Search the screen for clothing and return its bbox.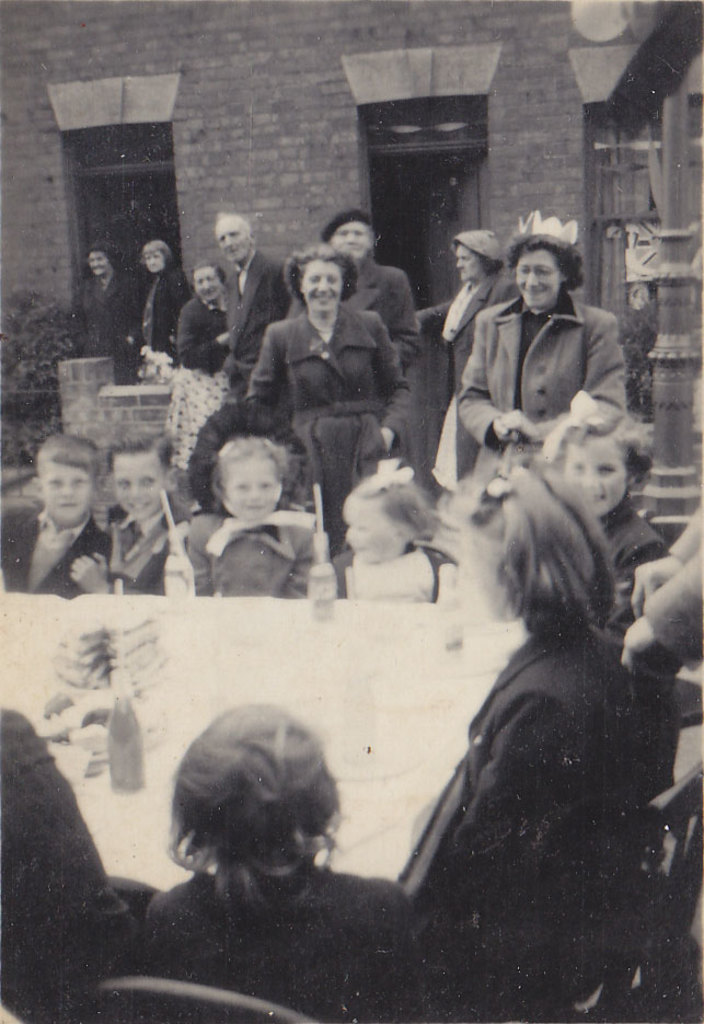
Found: 603:488:665:594.
